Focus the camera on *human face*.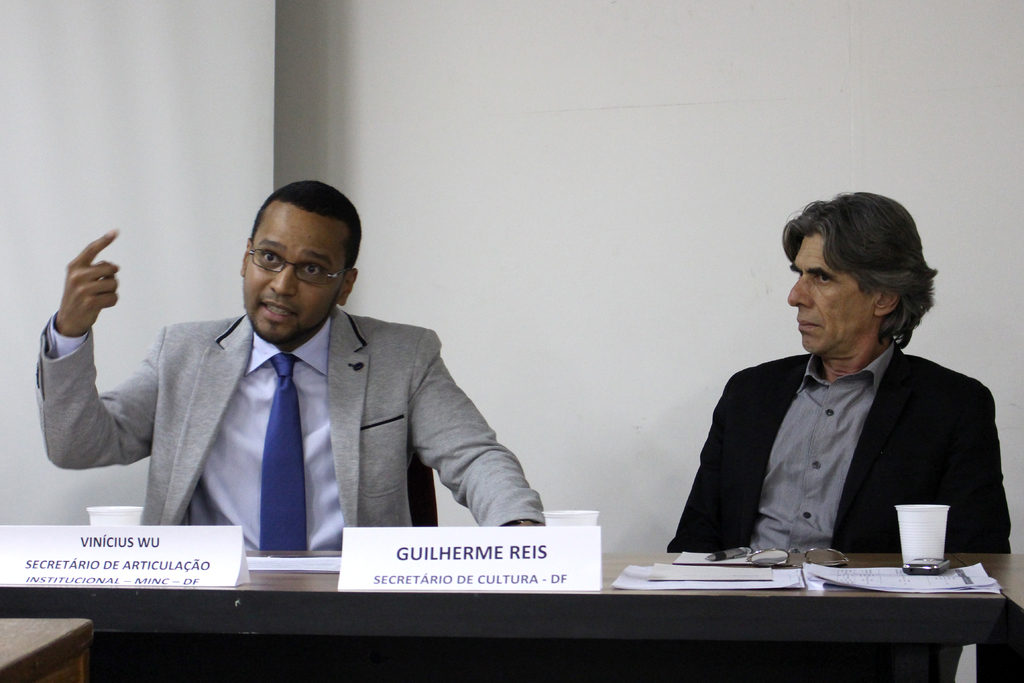
Focus region: left=244, top=199, right=344, bottom=342.
